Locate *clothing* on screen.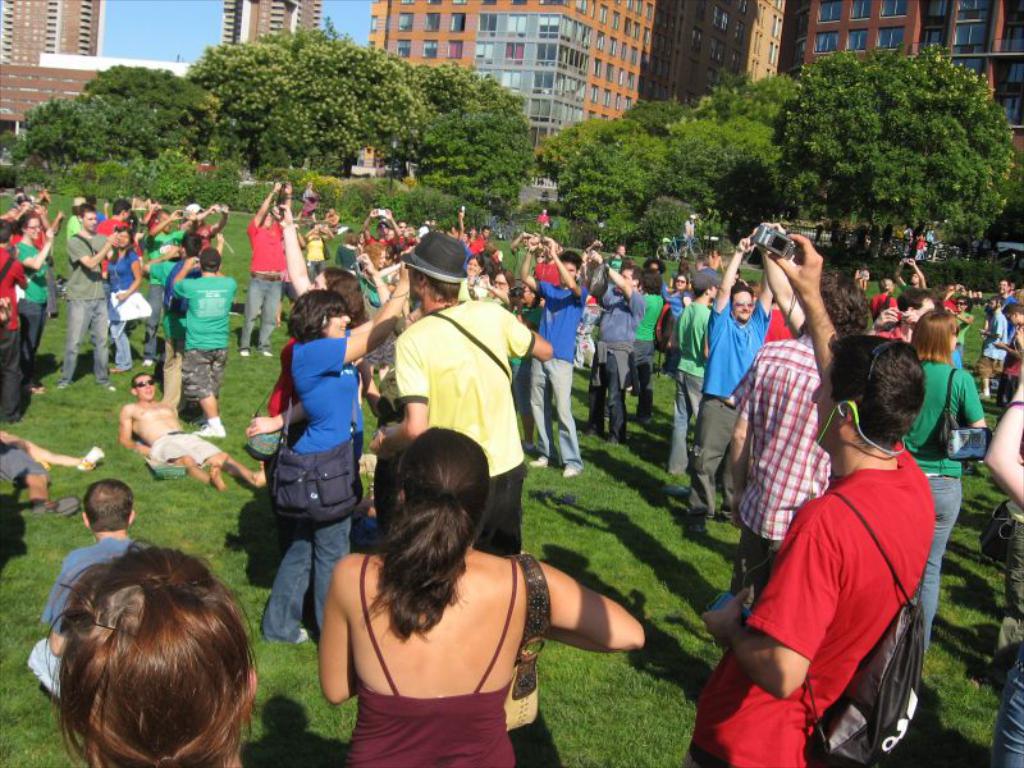
On screen at [left=899, top=241, right=947, bottom=274].
